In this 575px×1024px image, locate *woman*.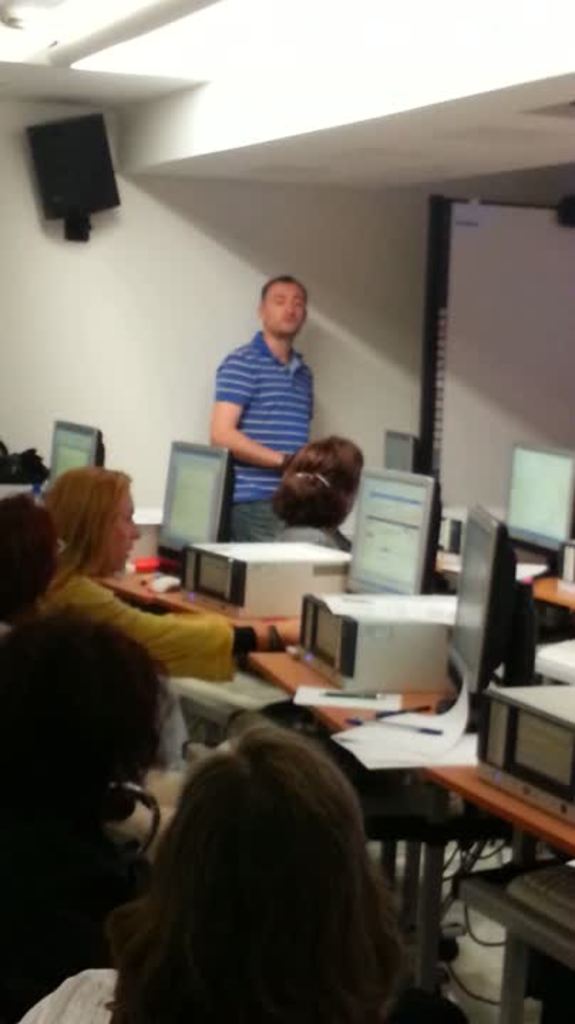
Bounding box: <region>118, 690, 420, 1023</region>.
